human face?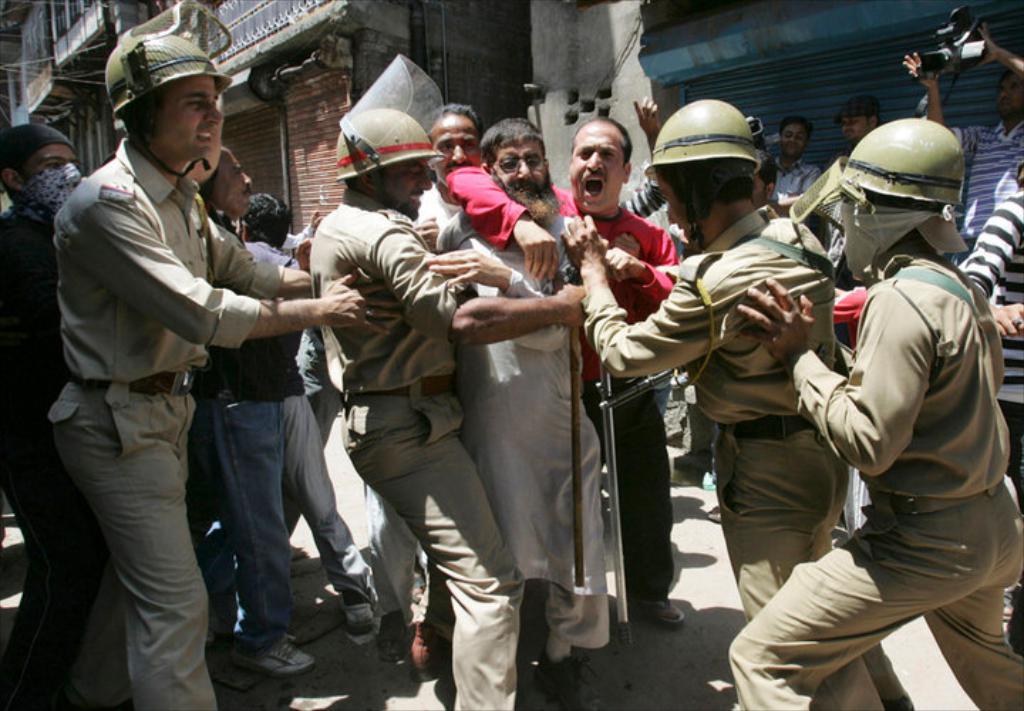
rect(831, 105, 875, 148)
